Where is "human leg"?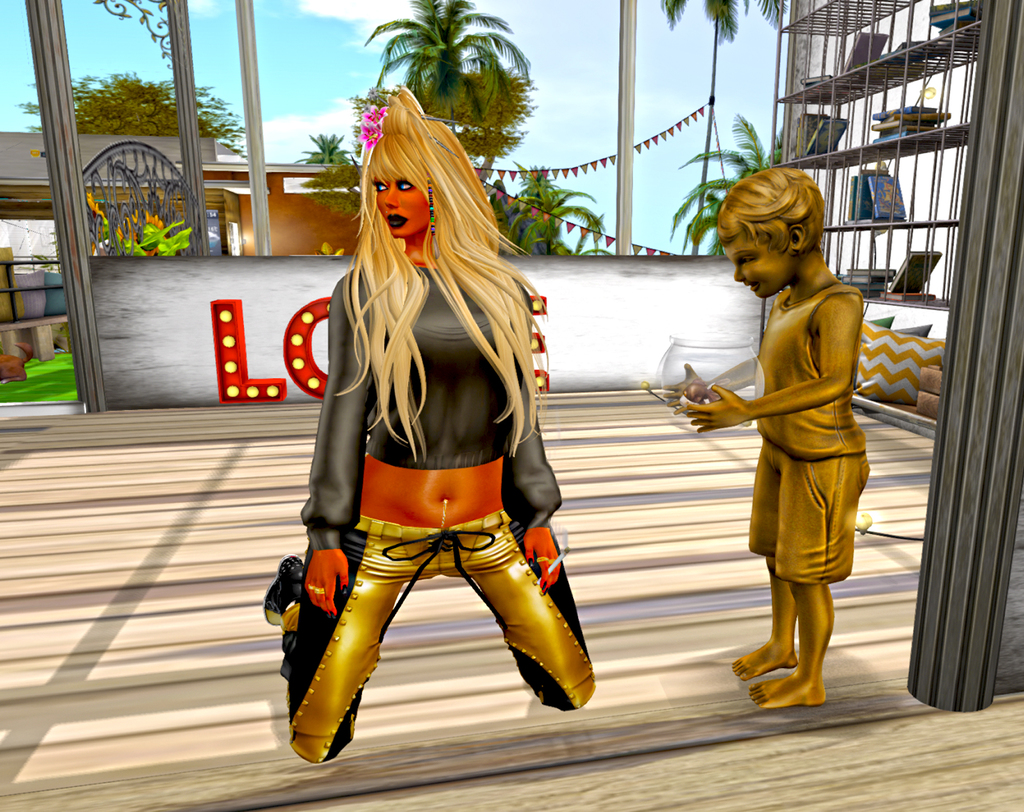
(x1=734, y1=450, x2=797, y2=678).
